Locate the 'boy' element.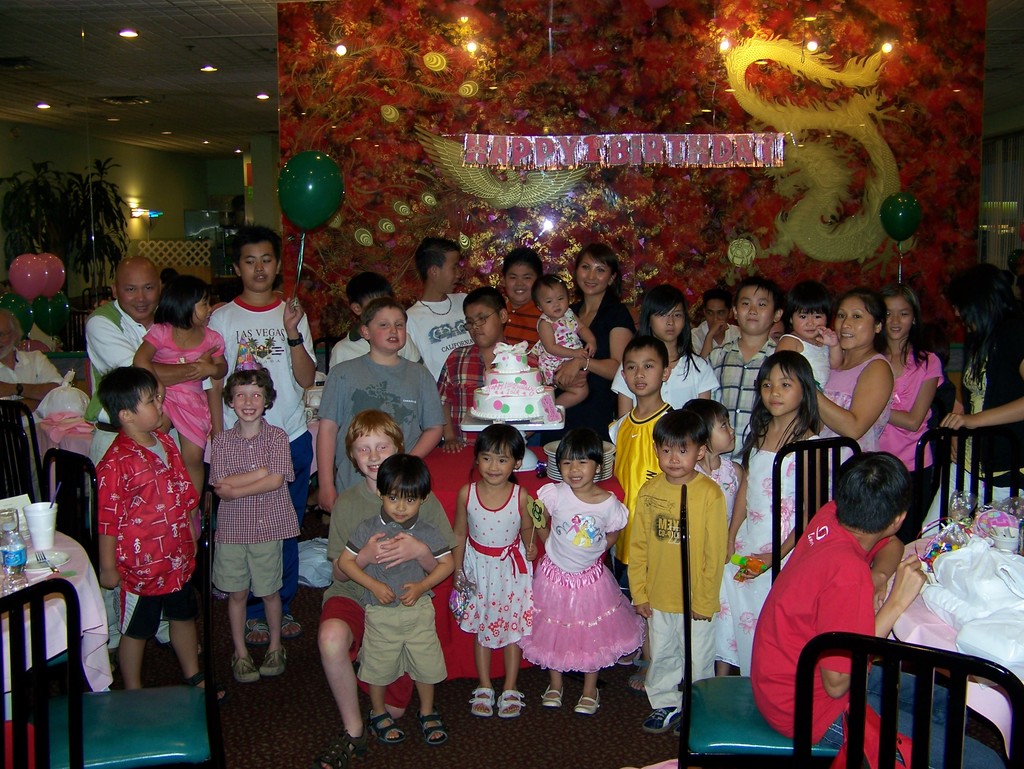
Element bbox: {"left": 607, "top": 337, "right": 668, "bottom": 688}.
